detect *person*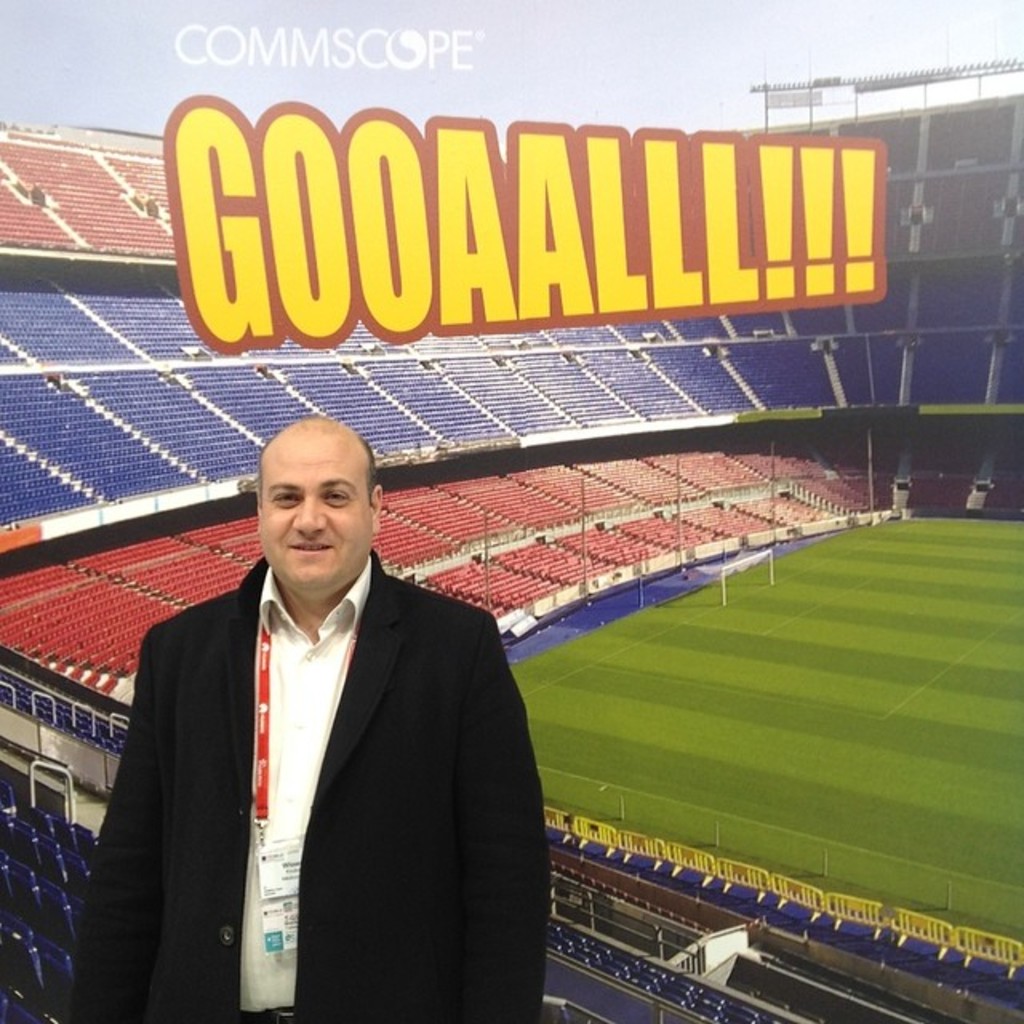
112 410 525 1023
